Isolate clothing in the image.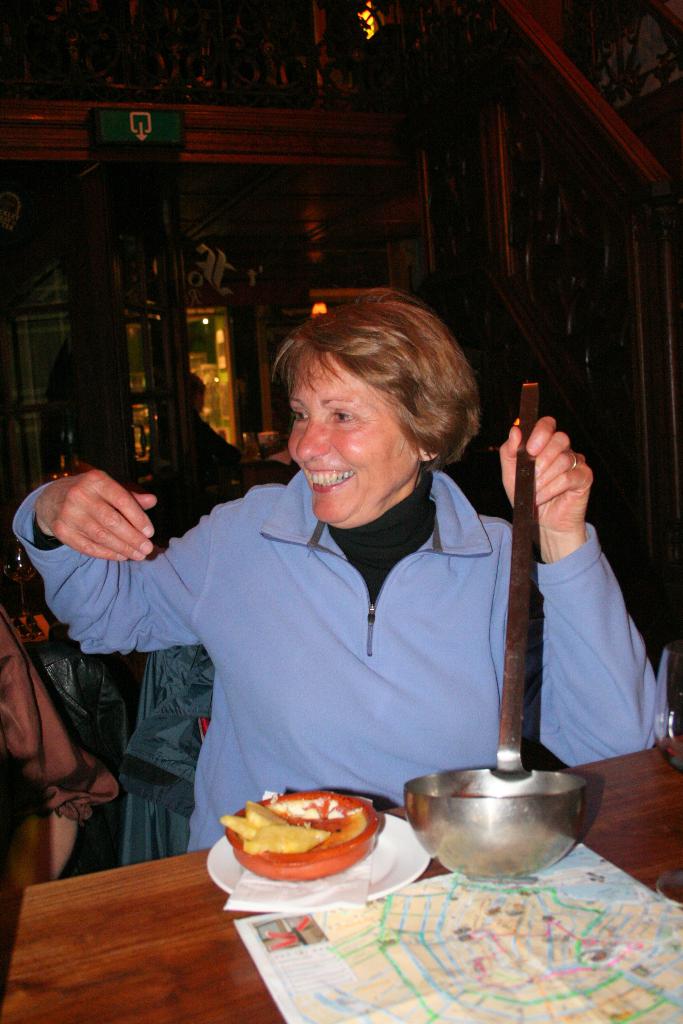
Isolated region: select_region(0, 749, 121, 820).
